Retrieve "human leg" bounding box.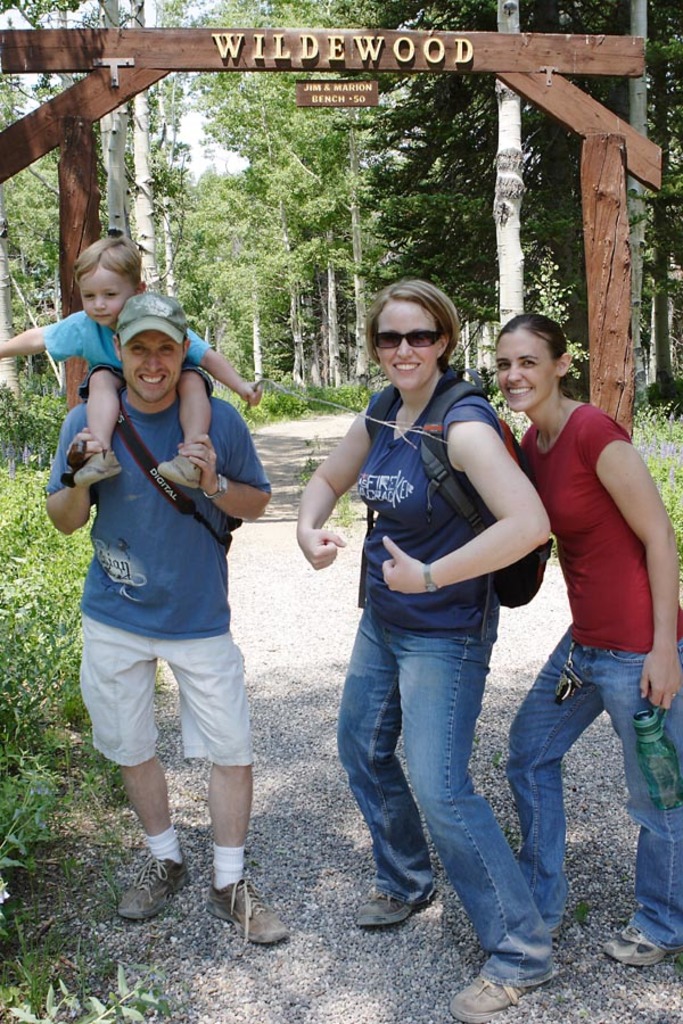
Bounding box: BBox(163, 625, 288, 943).
